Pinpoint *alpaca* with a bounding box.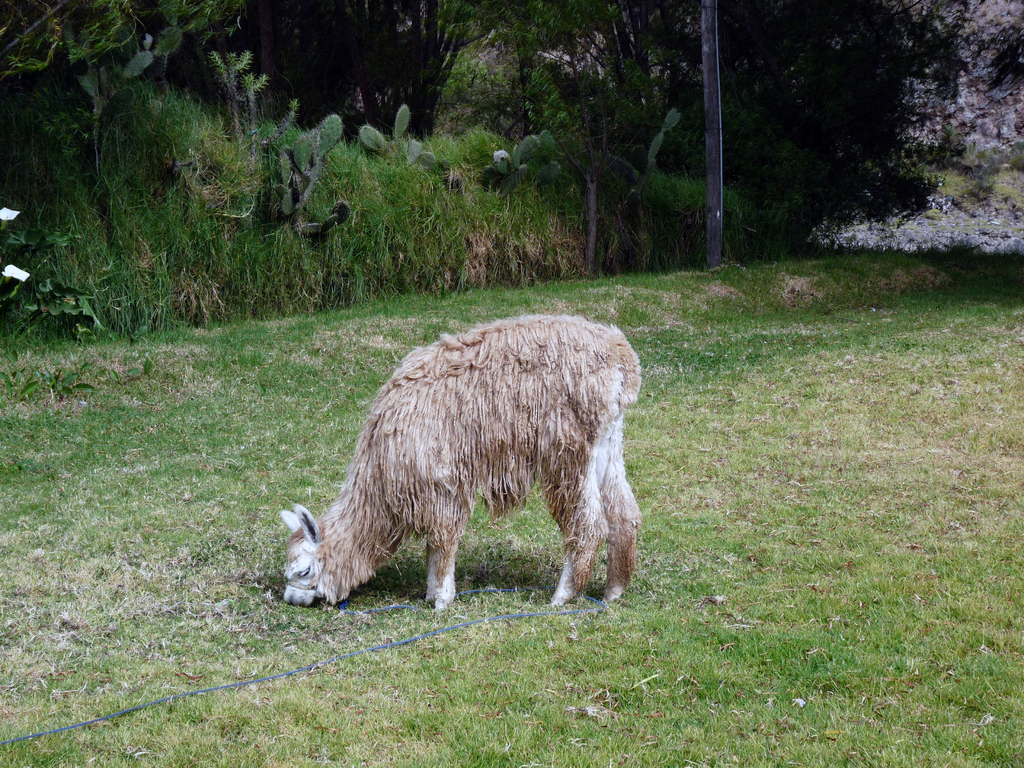
rect(277, 307, 643, 614).
